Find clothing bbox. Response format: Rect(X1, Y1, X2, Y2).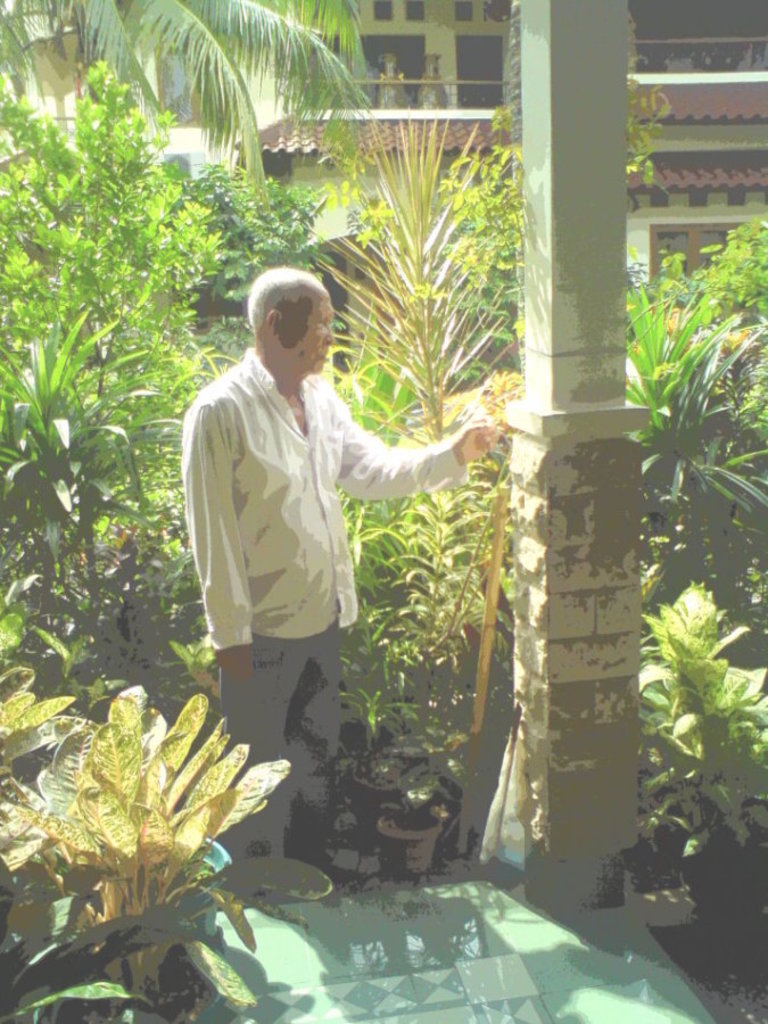
Rect(180, 304, 504, 776).
